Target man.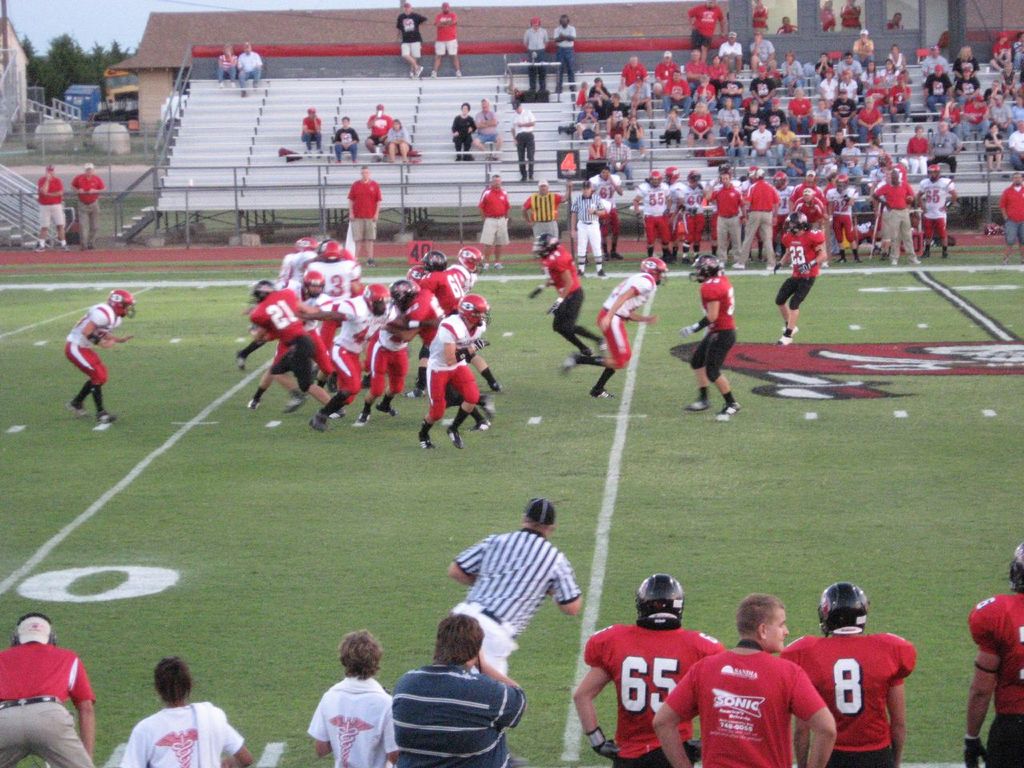
Target region: detection(34, 162, 70, 252).
